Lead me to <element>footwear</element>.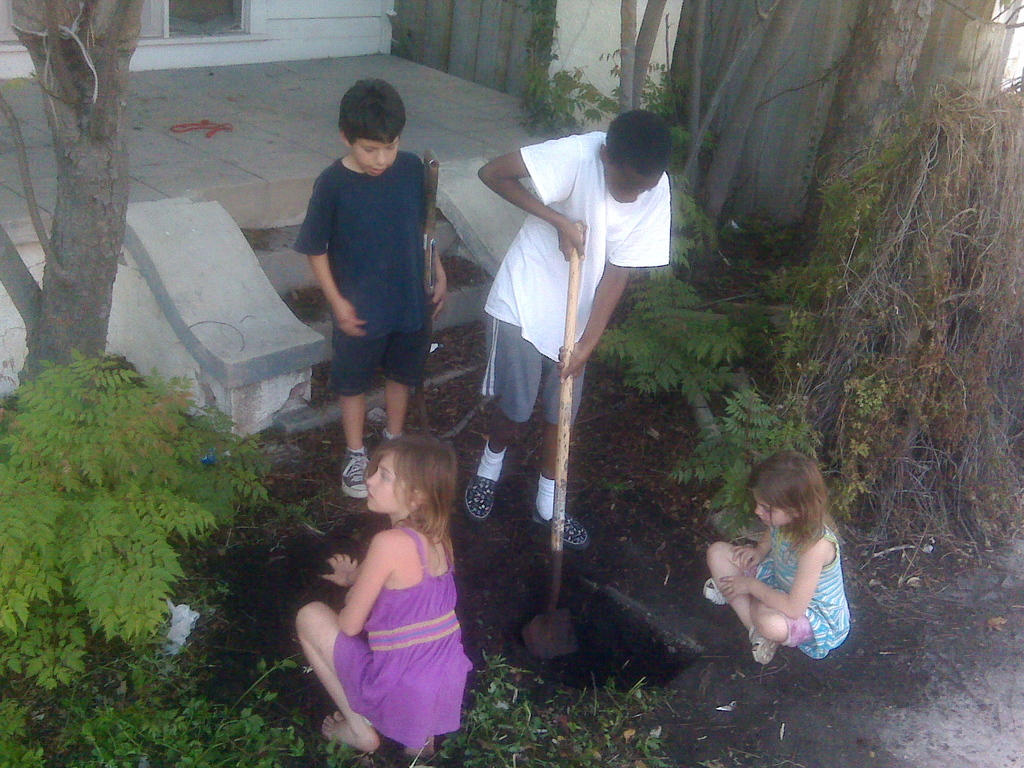
Lead to region(705, 575, 731, 610).
